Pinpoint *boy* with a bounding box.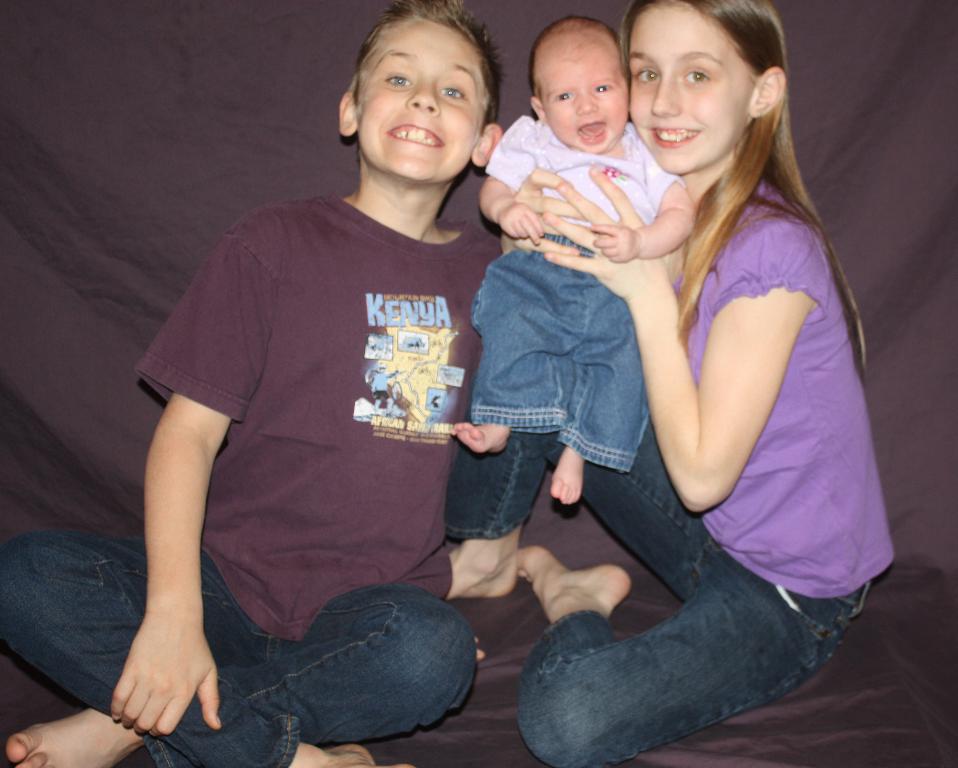
region(443, 32, 695, 654).
